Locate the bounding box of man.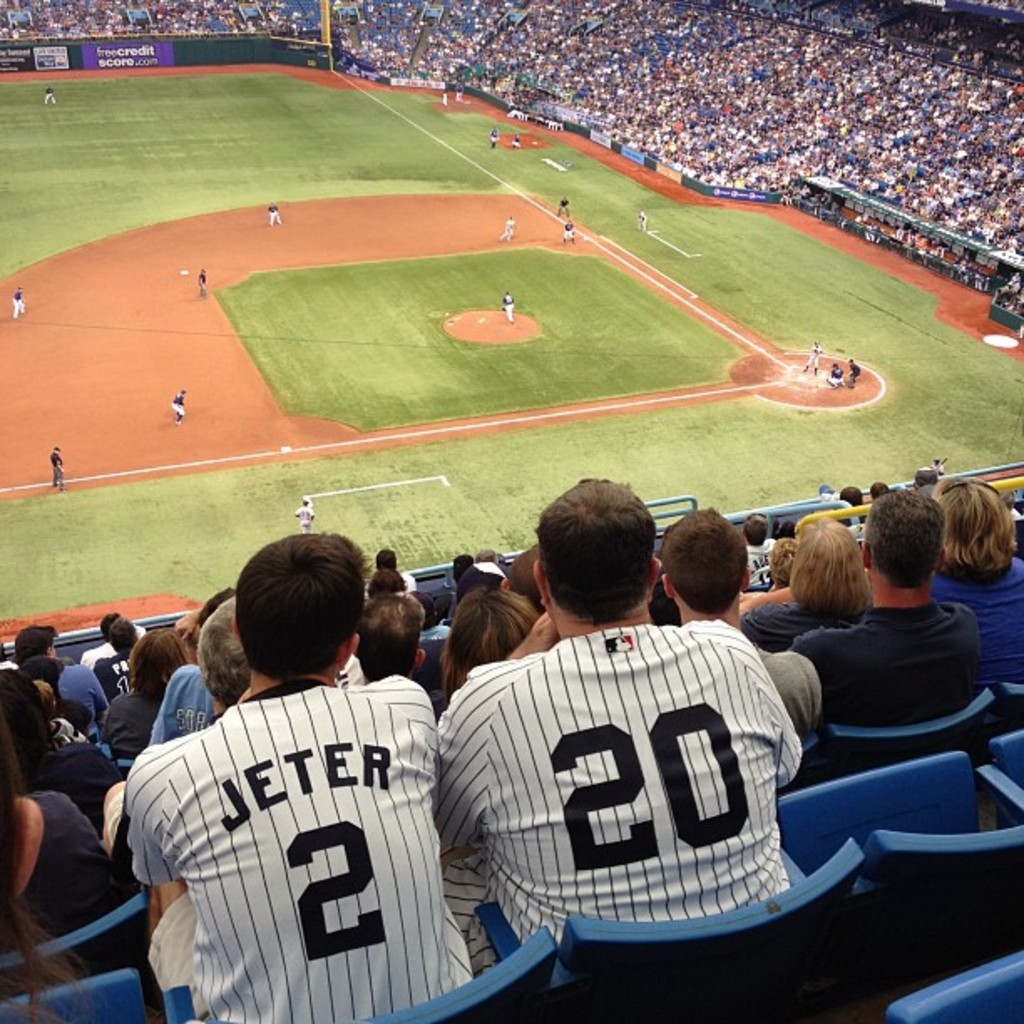
Bounding box: l=636, t=212, r=643, b=236.
